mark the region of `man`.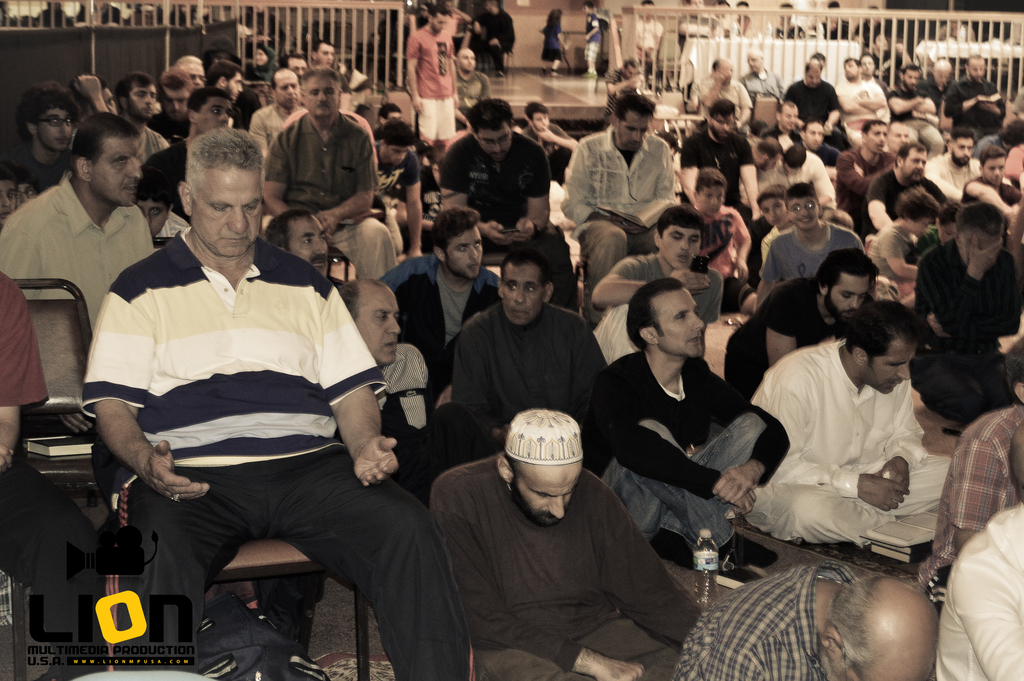
Region: (left=862, top=56, right=886, bottom=88).
